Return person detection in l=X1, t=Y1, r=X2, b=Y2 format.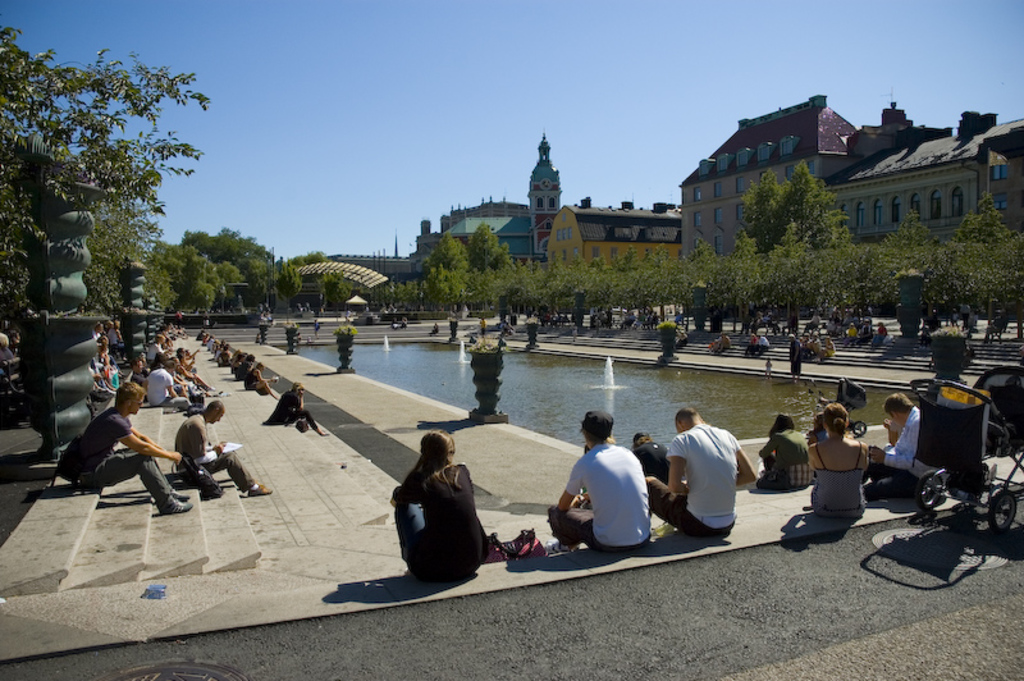
l=544, t=406, r=660, b=552.
